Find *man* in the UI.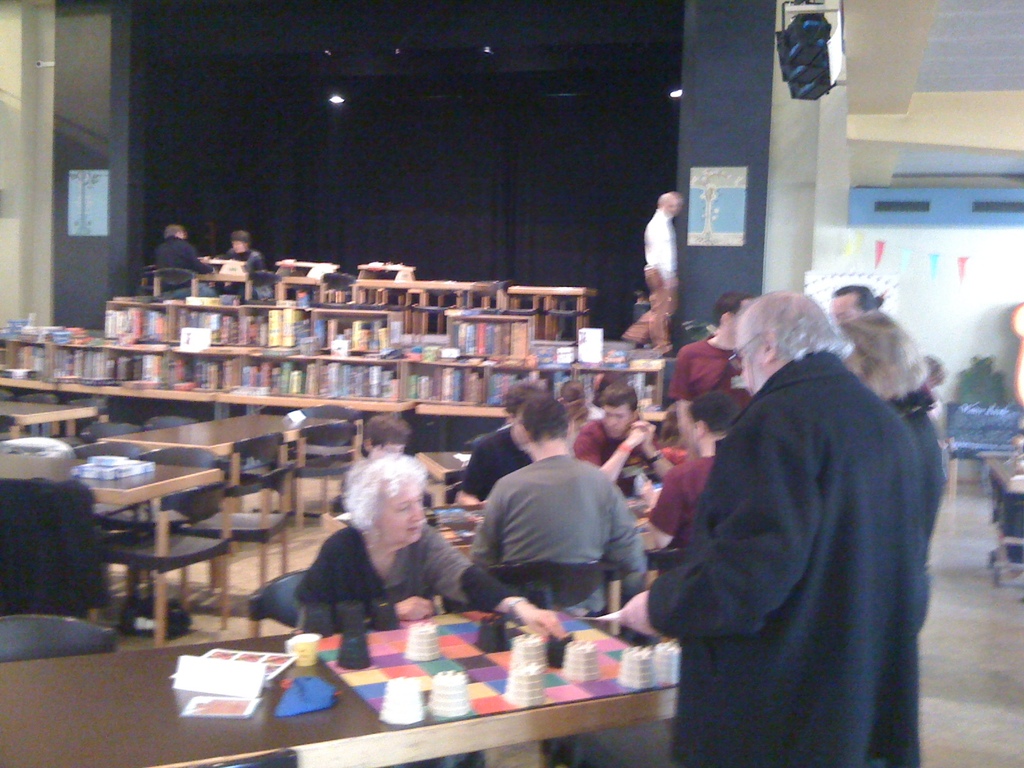
UI element at crop(672, 291, 756, 415).
